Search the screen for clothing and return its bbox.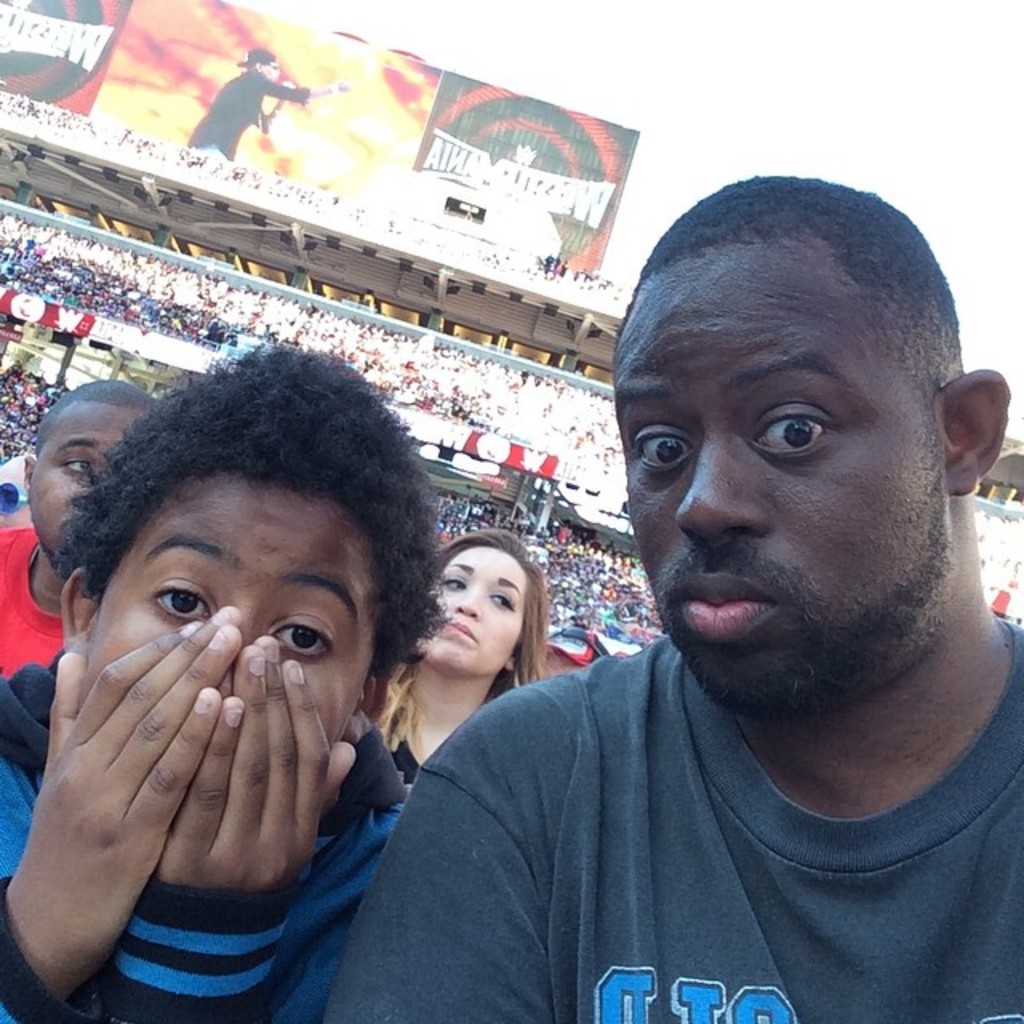
Found: x1=190, y1=69, x2=309, y2=157.
